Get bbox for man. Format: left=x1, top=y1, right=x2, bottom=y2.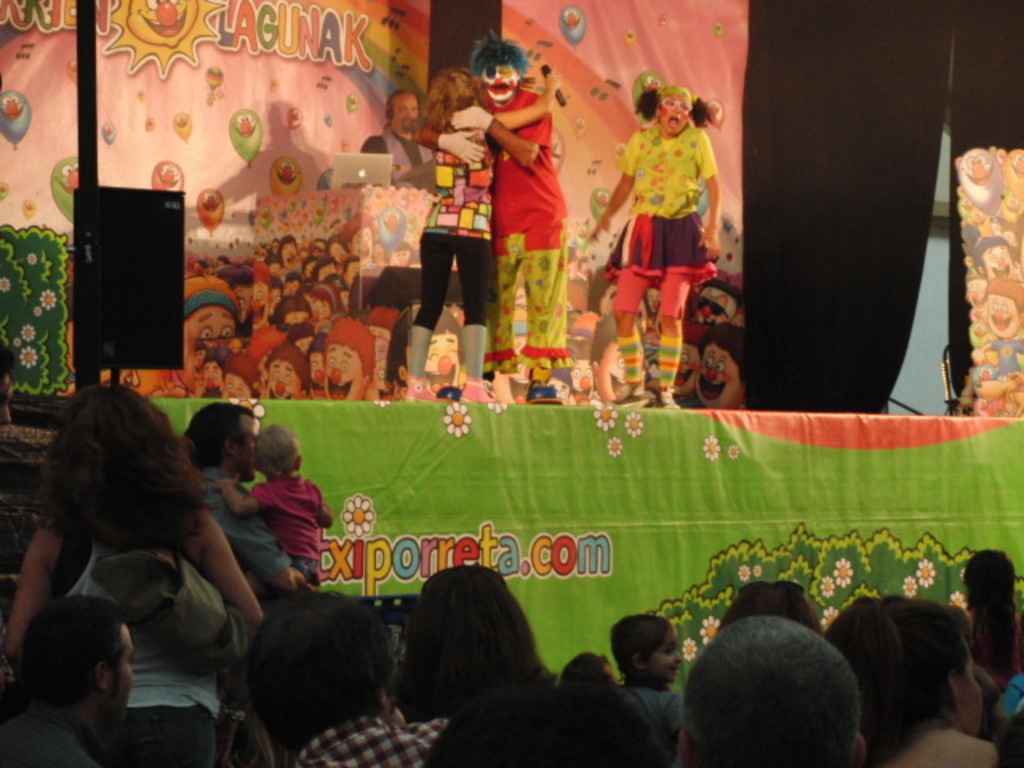
left=0, top=590, right=139, bottom=762.
